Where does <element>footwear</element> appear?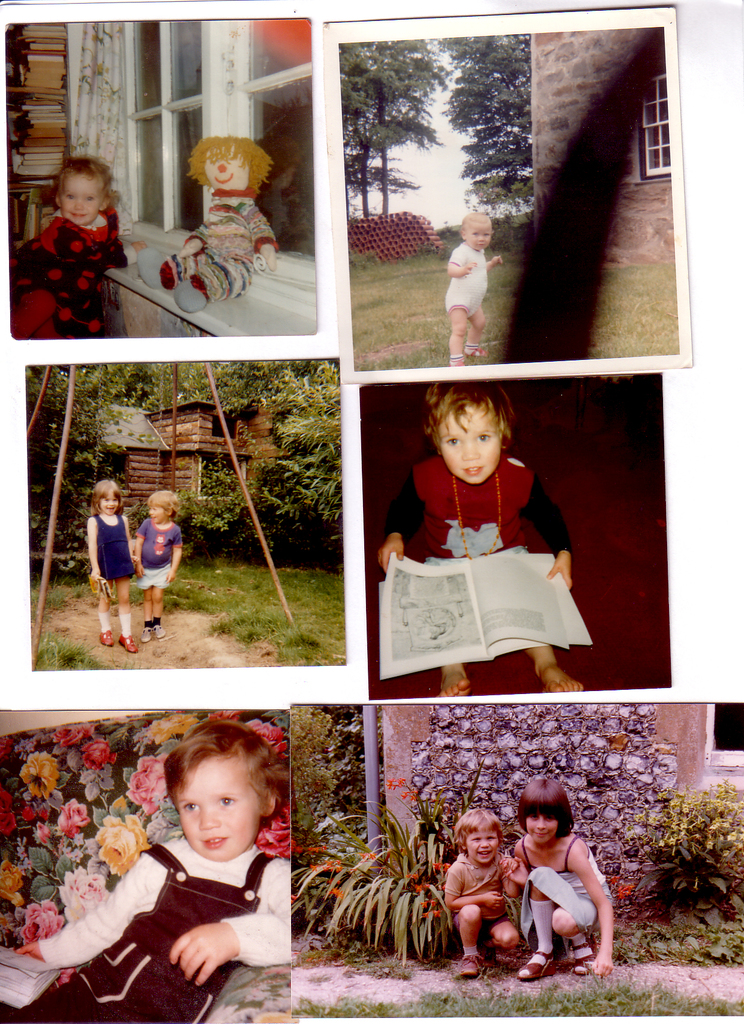
Appears at [left=452, top=952, right=480, bottom=980].
